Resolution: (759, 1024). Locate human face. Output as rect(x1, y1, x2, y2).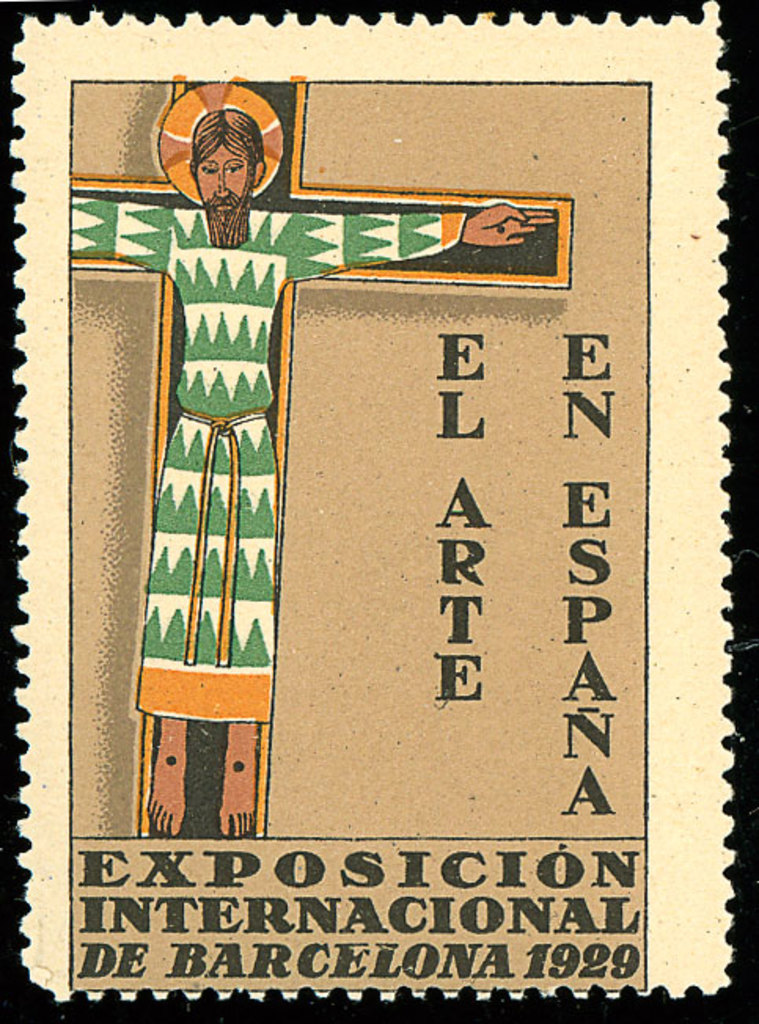
rect(193, 141, 250, 198).
